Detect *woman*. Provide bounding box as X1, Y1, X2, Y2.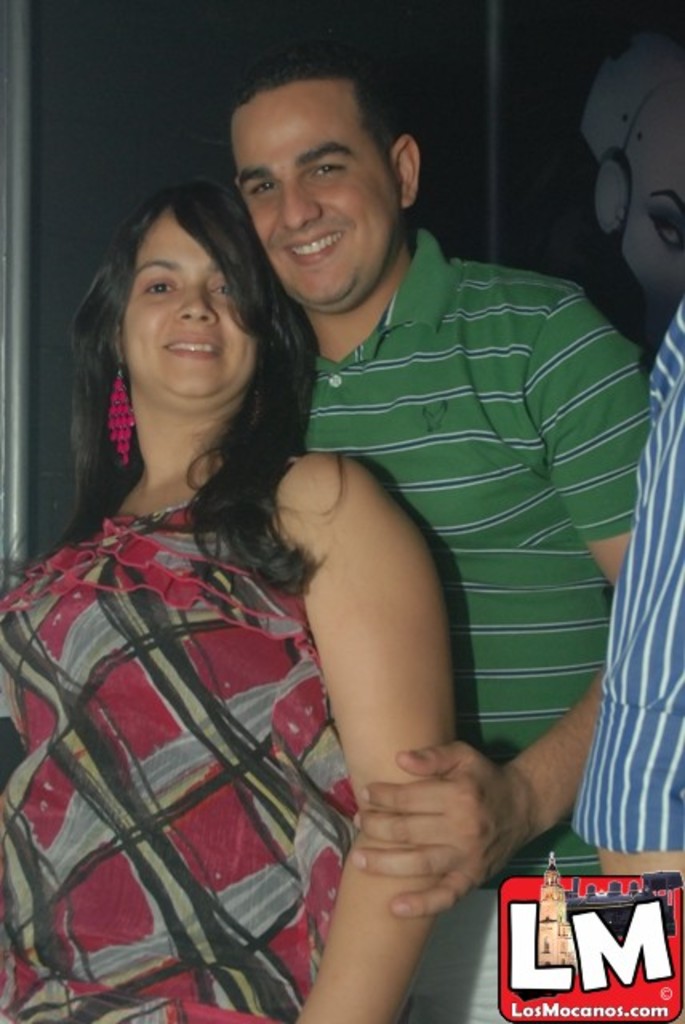
37, 90, 493, 1021.
